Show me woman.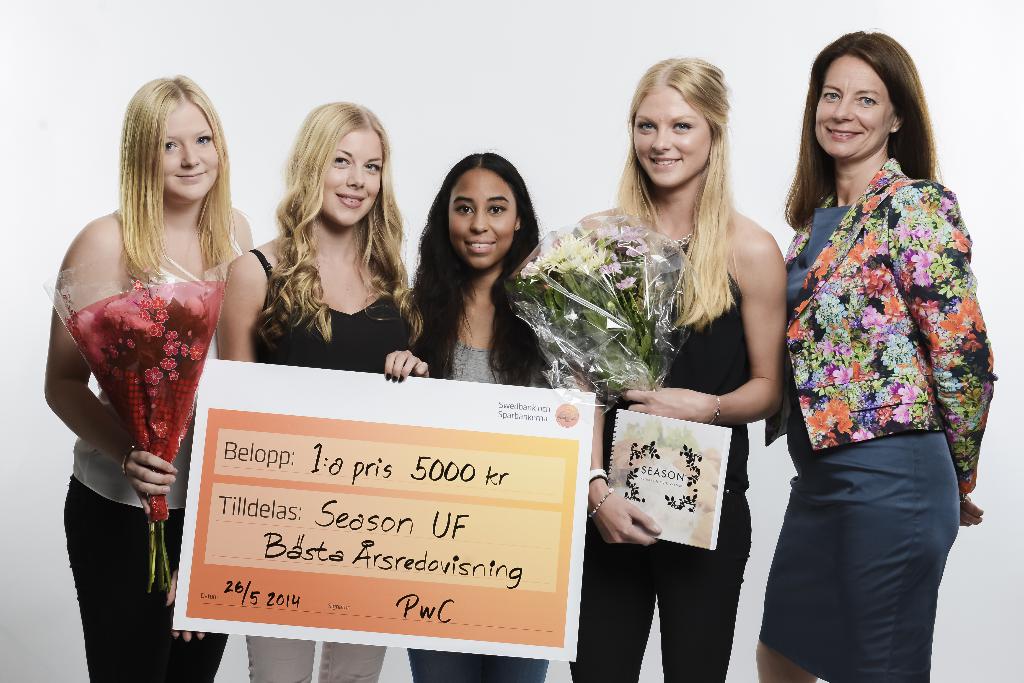
woman is here: [x1=758, y1=29, x2=997, y2=679].
